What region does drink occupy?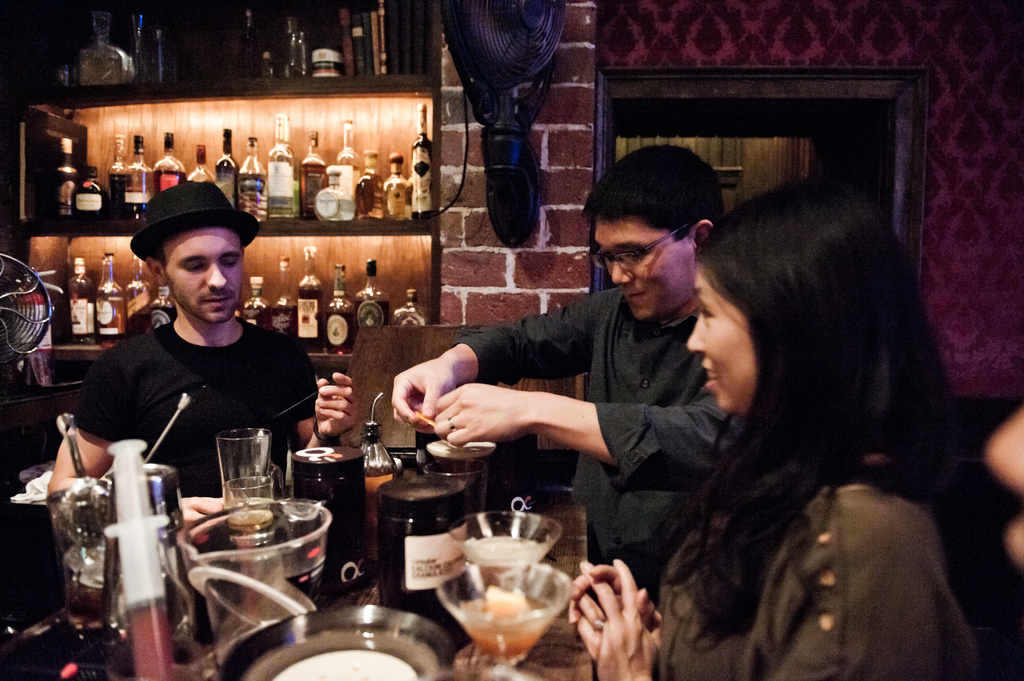
<box>68,262,93,342</box>.
